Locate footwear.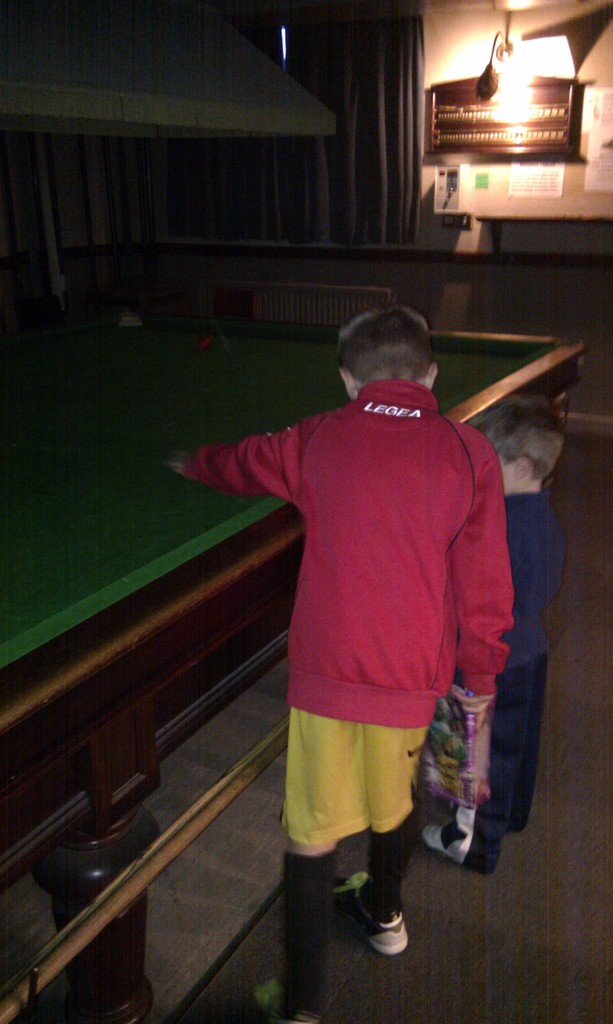
Bounding box: {"x1": 349, "y1": 887, "x2": 416, "y2": 970}.
